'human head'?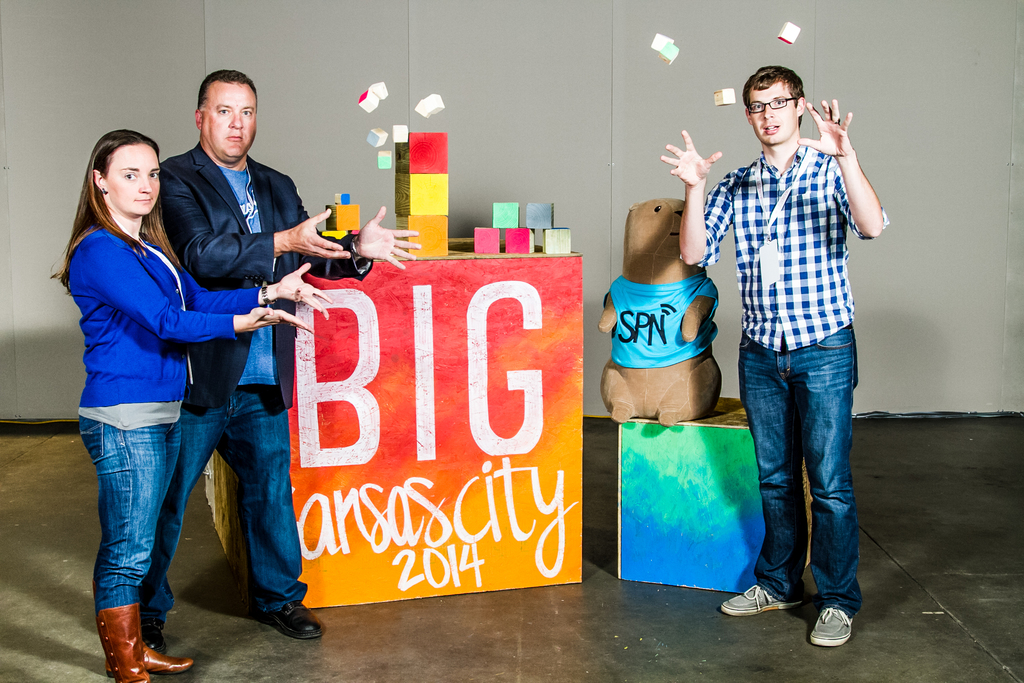
locate(93, 128, 168, 215)
